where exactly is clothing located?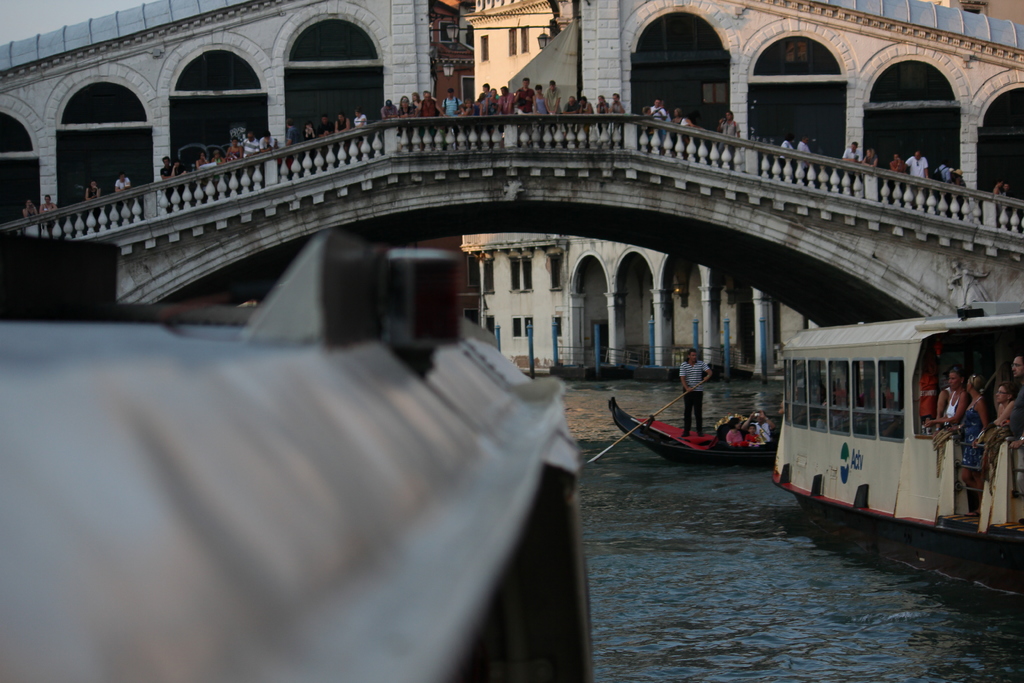
Its bounding box is 902,152,927,179.
